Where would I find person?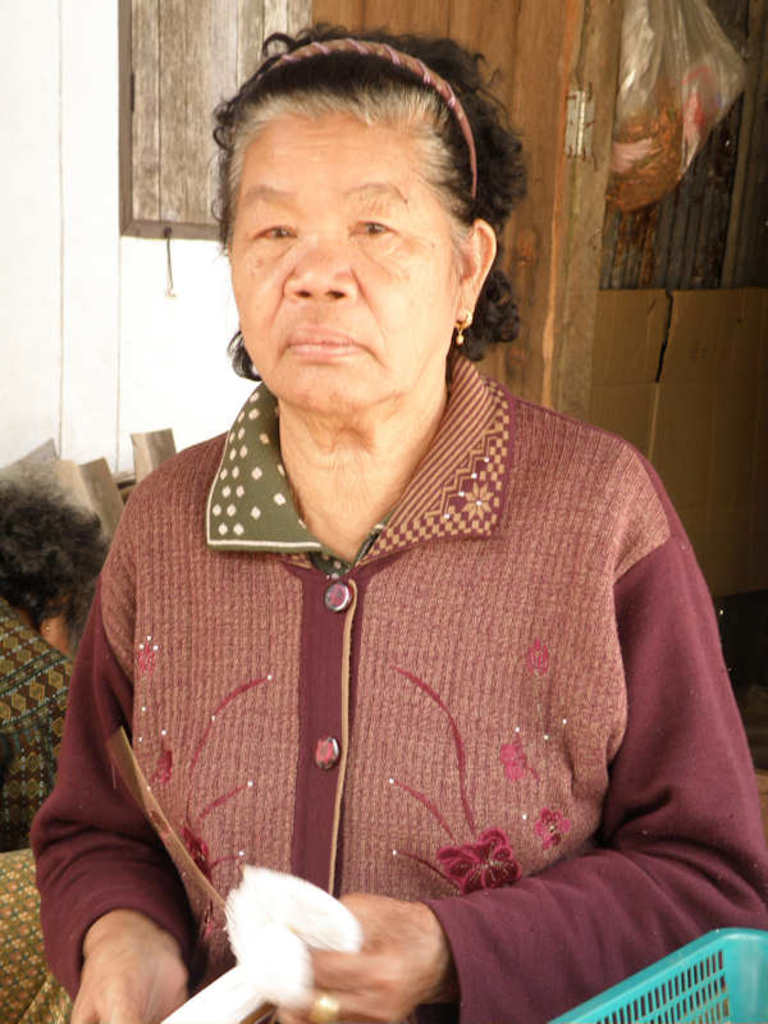
At 28/20/767/1023.
